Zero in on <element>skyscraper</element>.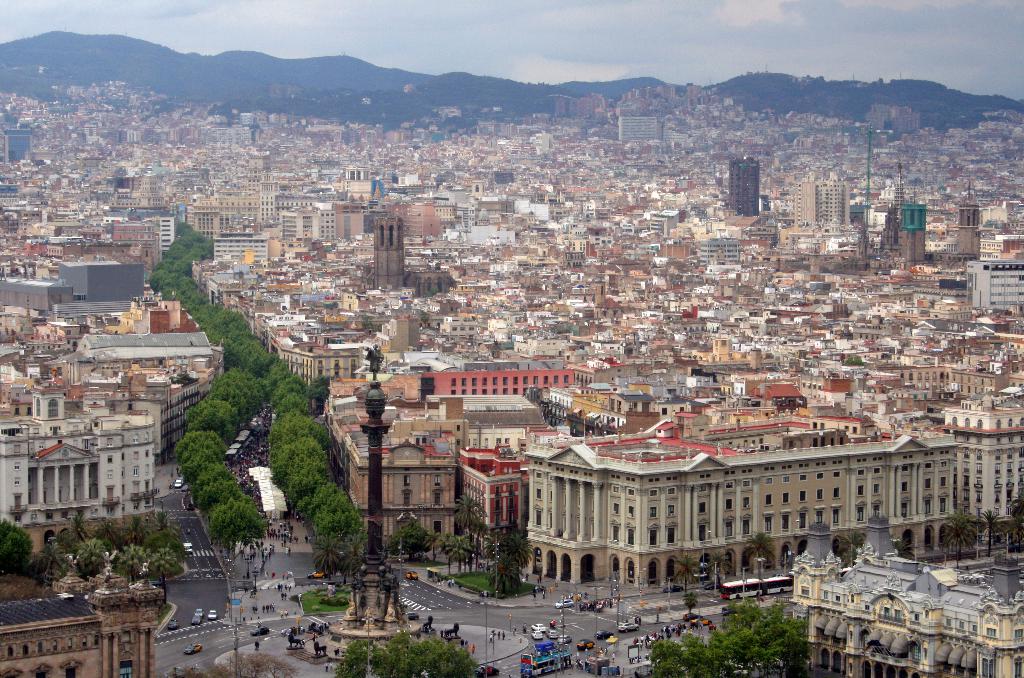
Zeroed in: x1=784, y1=182, x2=860, y2=226.
